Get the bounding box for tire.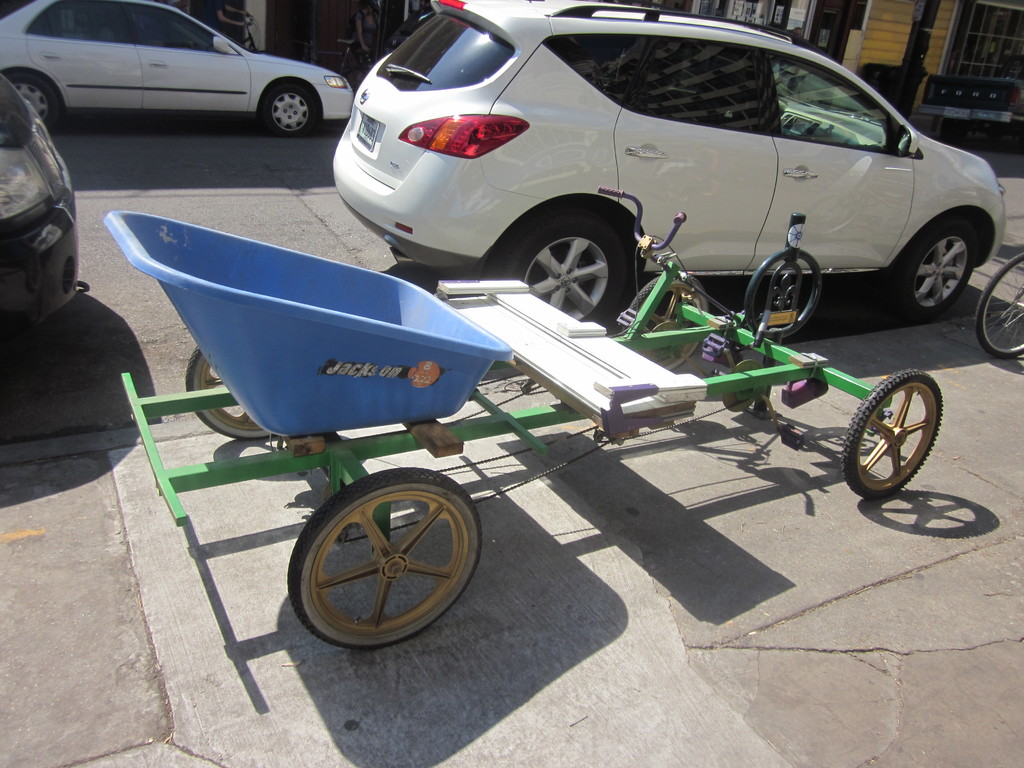
[262,80,323,138].
